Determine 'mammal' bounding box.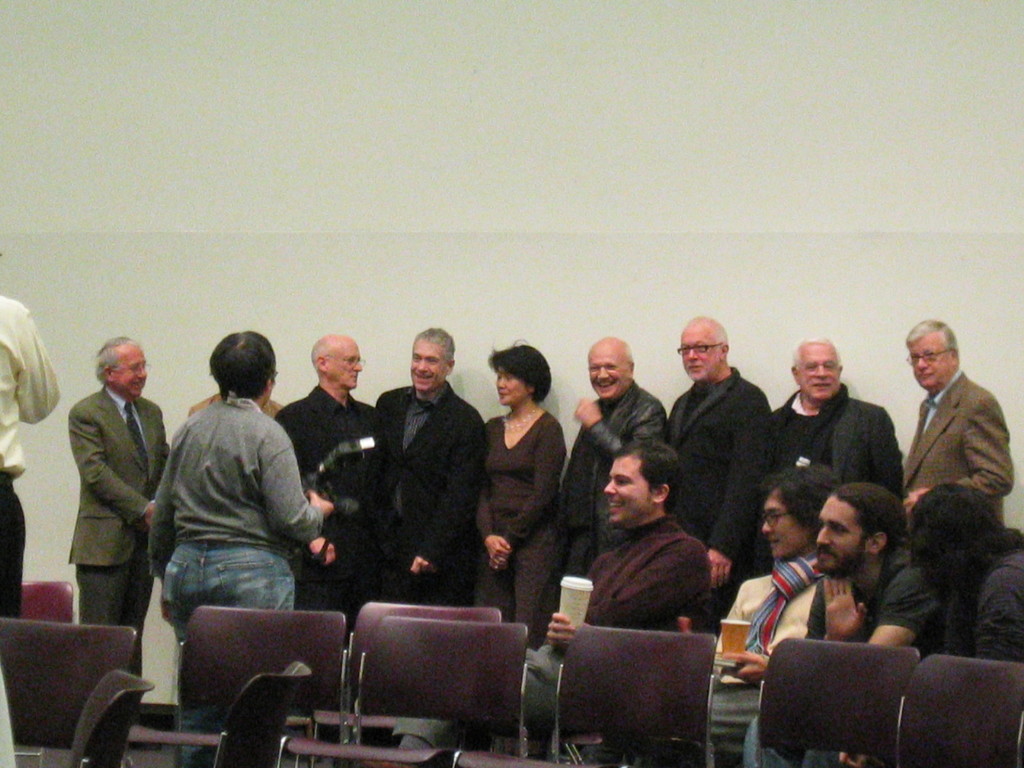
Determined: [476, 329, 567, 706].
